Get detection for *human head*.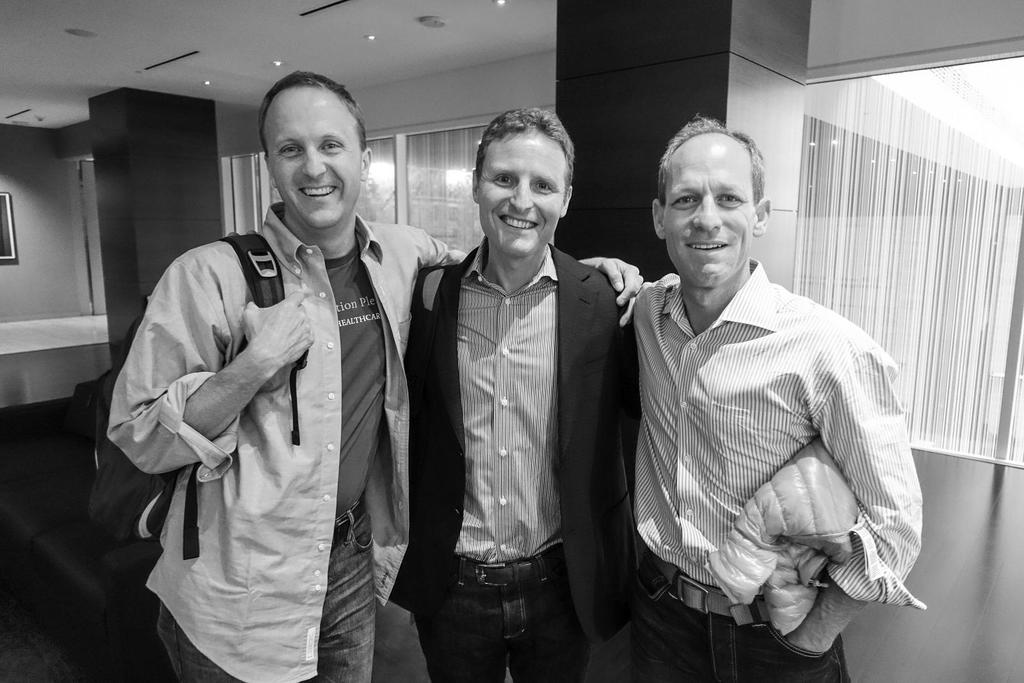
Detection: [473, 106, 574, 256].
